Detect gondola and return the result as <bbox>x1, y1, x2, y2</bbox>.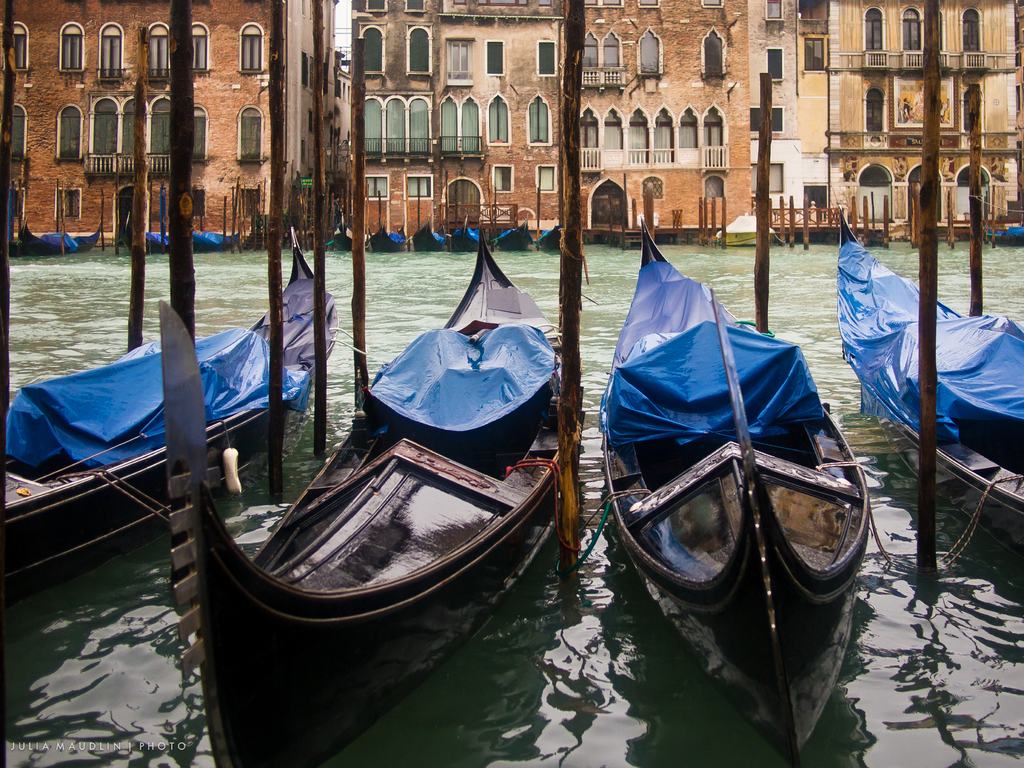
<bbox>363, 186, 412, 259</bbox>.
